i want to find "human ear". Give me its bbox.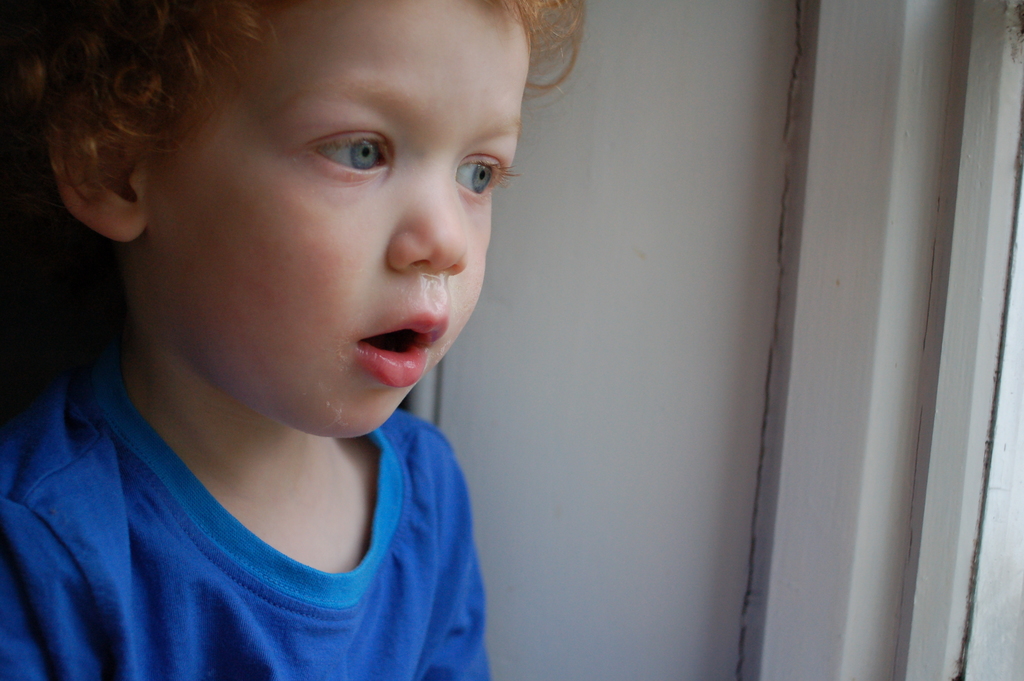
locate(47, 112, 148, 239).
